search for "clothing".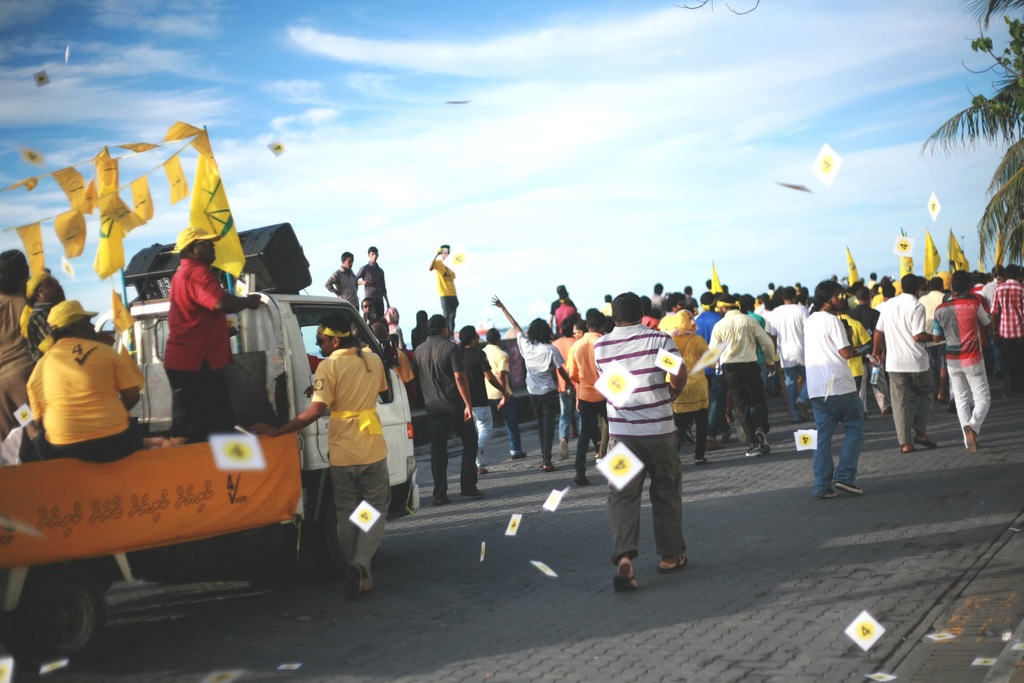
Found at bbox(484, 347, 506, 402).
